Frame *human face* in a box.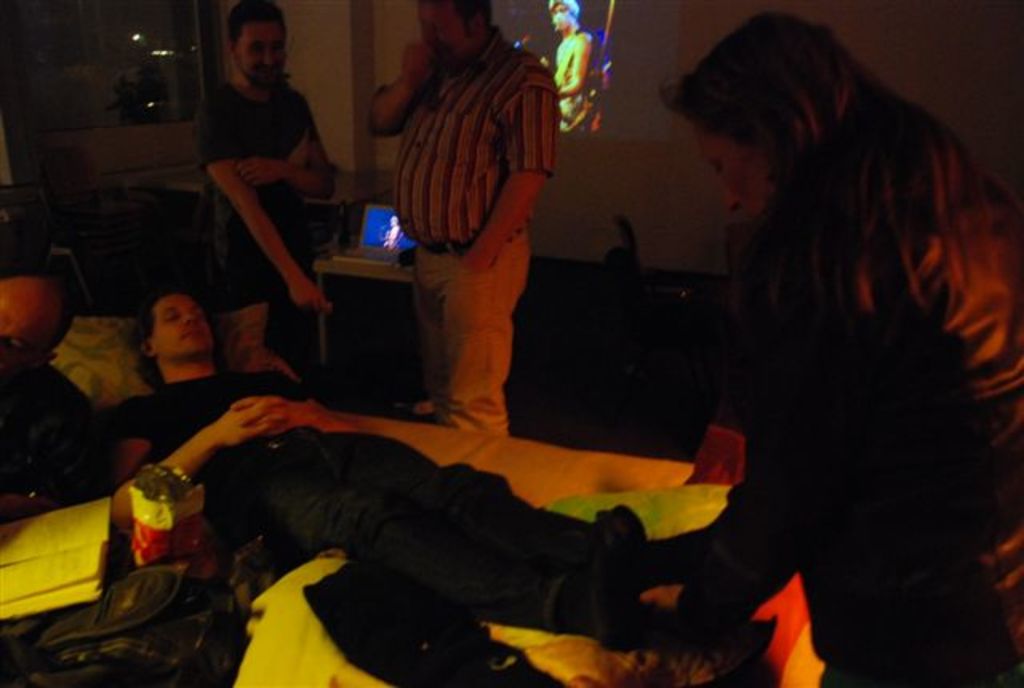
box=[154, 293, 214, 358].
